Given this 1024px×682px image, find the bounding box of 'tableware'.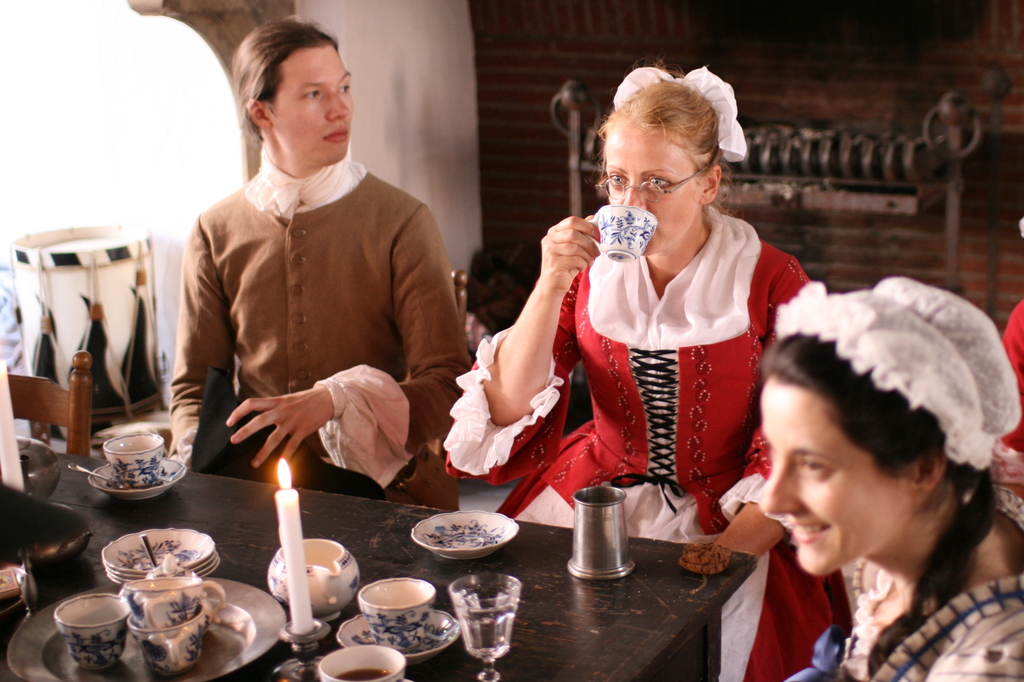
<region>450, 569, 521, 681</region>.
